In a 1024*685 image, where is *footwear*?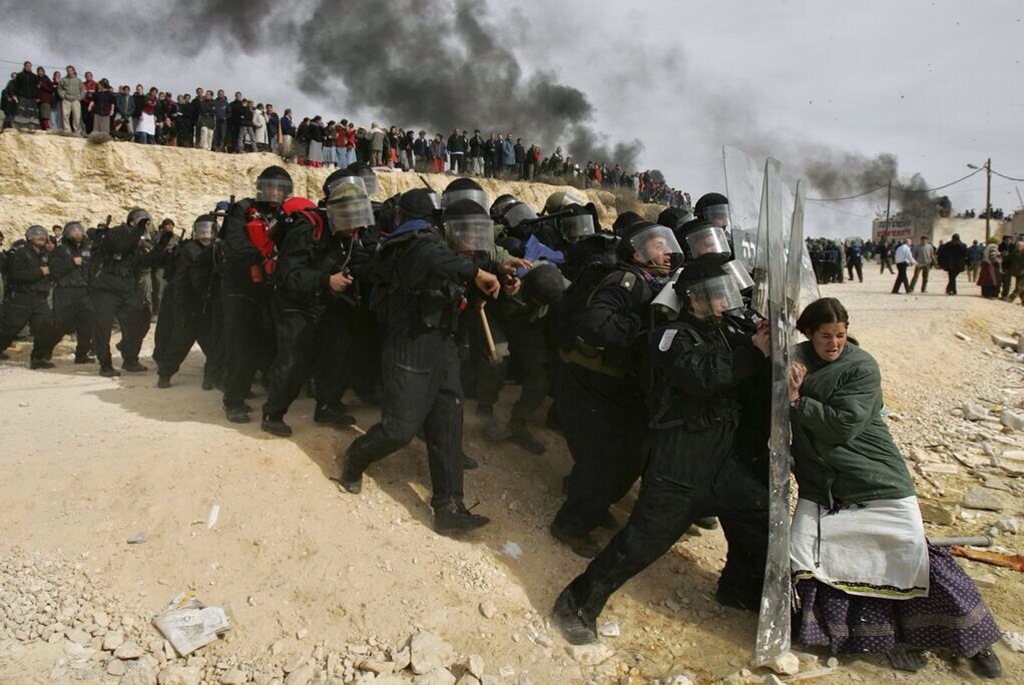
(left=978, top=645, right=1005, bottom=677).
